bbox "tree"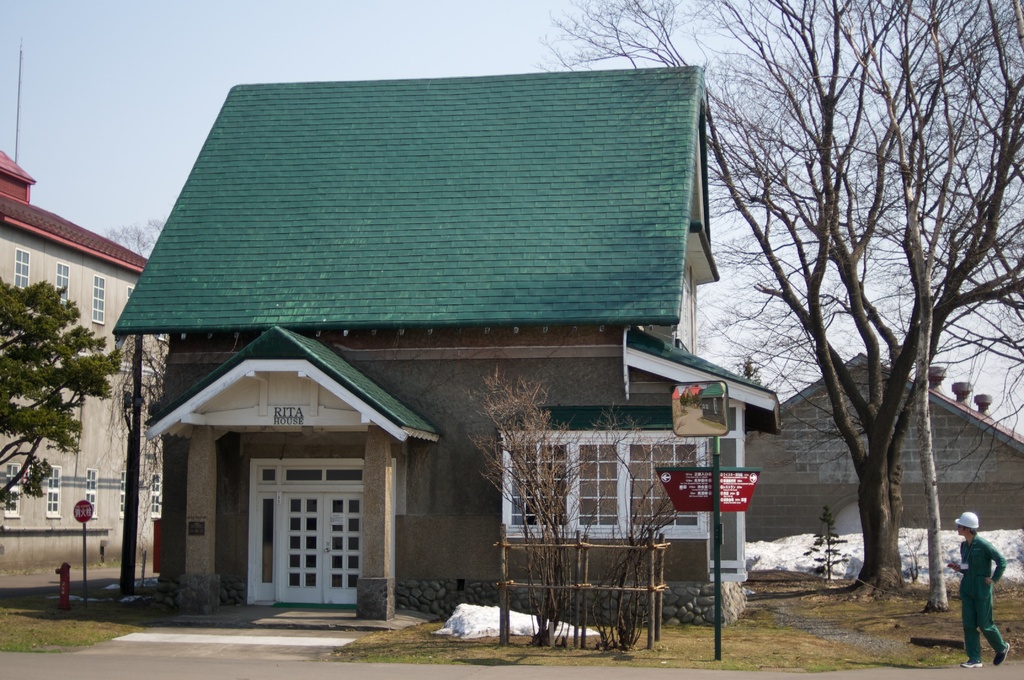
bbox=[105, 216, 163, 259]
